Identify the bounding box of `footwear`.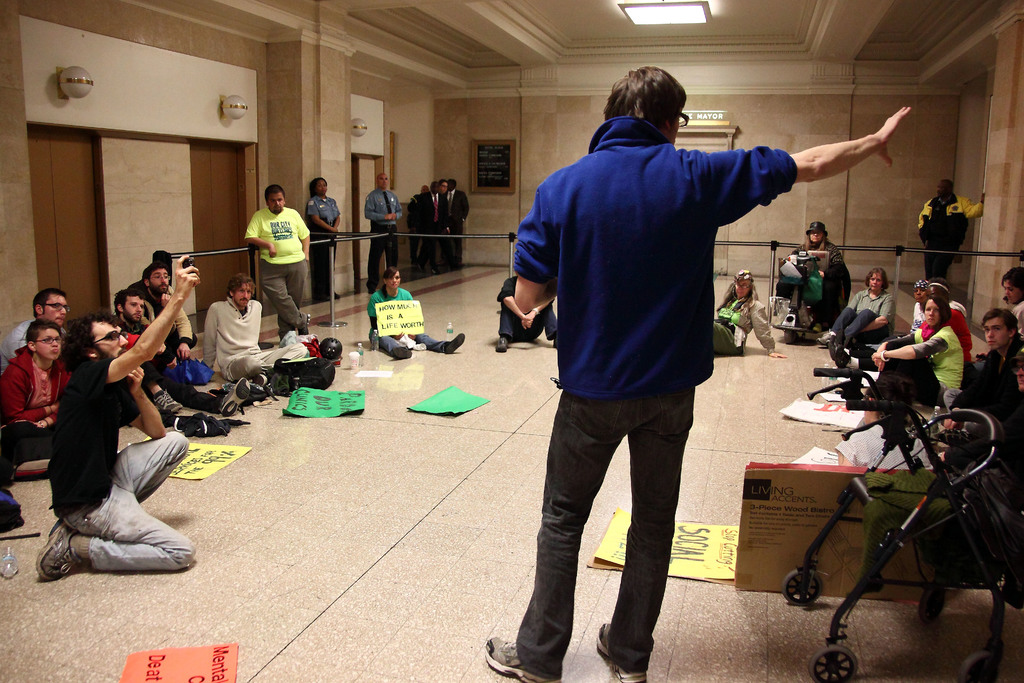
left=0, top=467, right=15, bottom=484.
